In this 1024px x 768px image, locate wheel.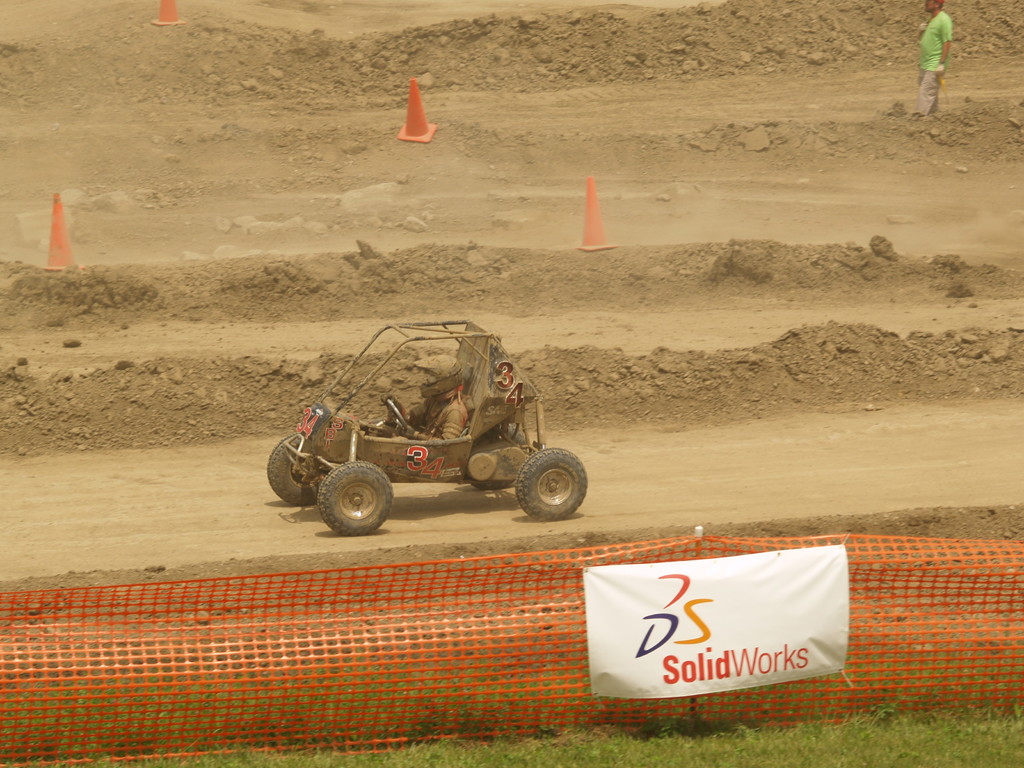
Bounding box: box=[304, 463, 391, 541].
